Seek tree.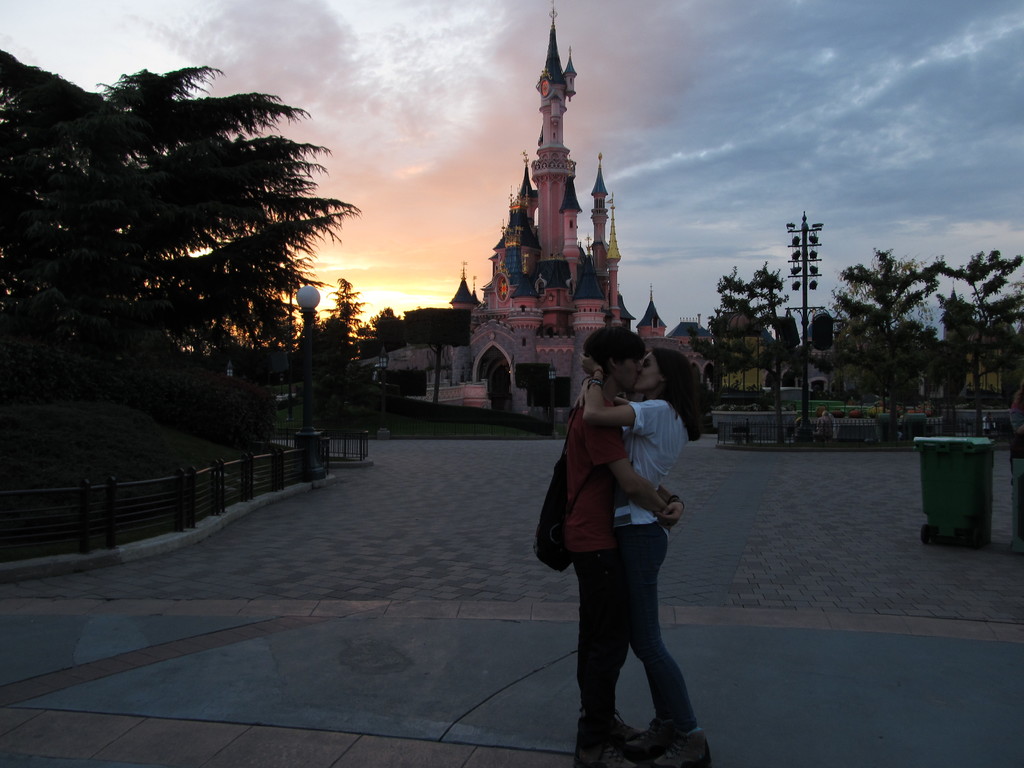
x1=836, y1=246, x2=948, y2=447.
